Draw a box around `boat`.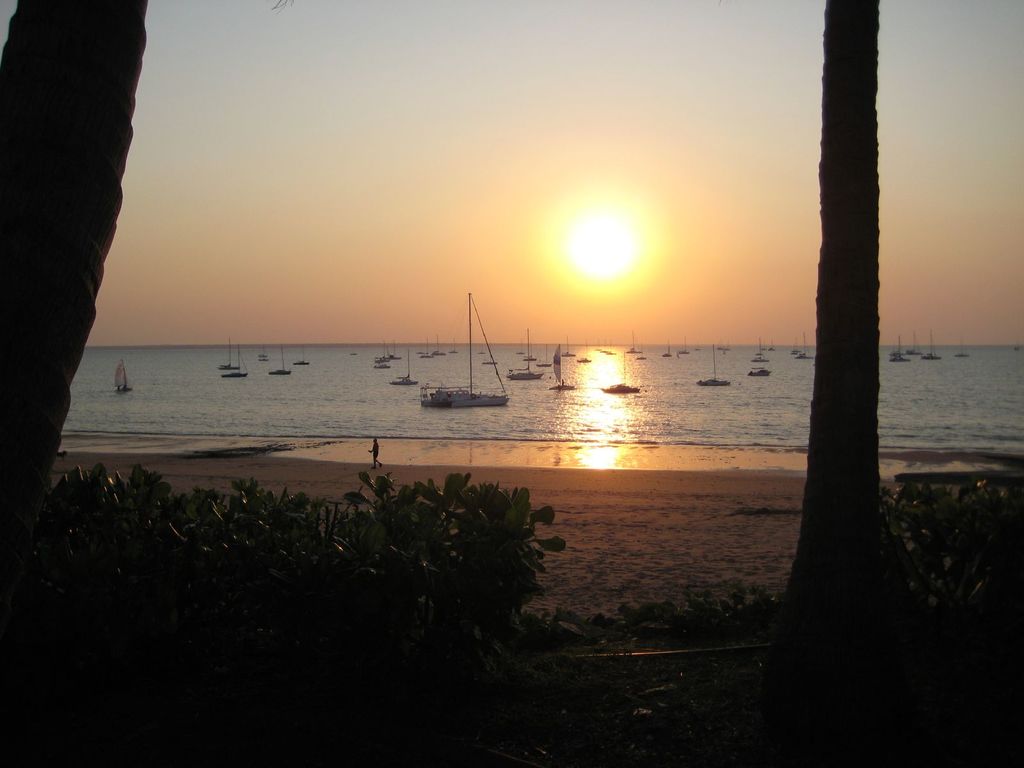
select_region(375, 346, 385, 361).
